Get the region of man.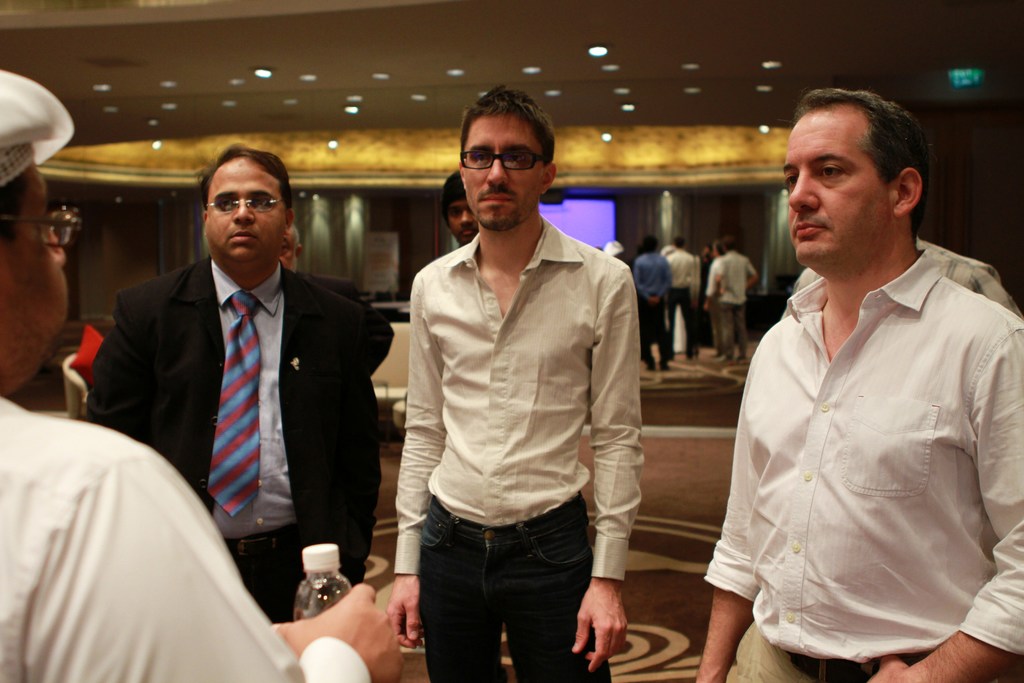
locate(689, 79, 1023, 682).
